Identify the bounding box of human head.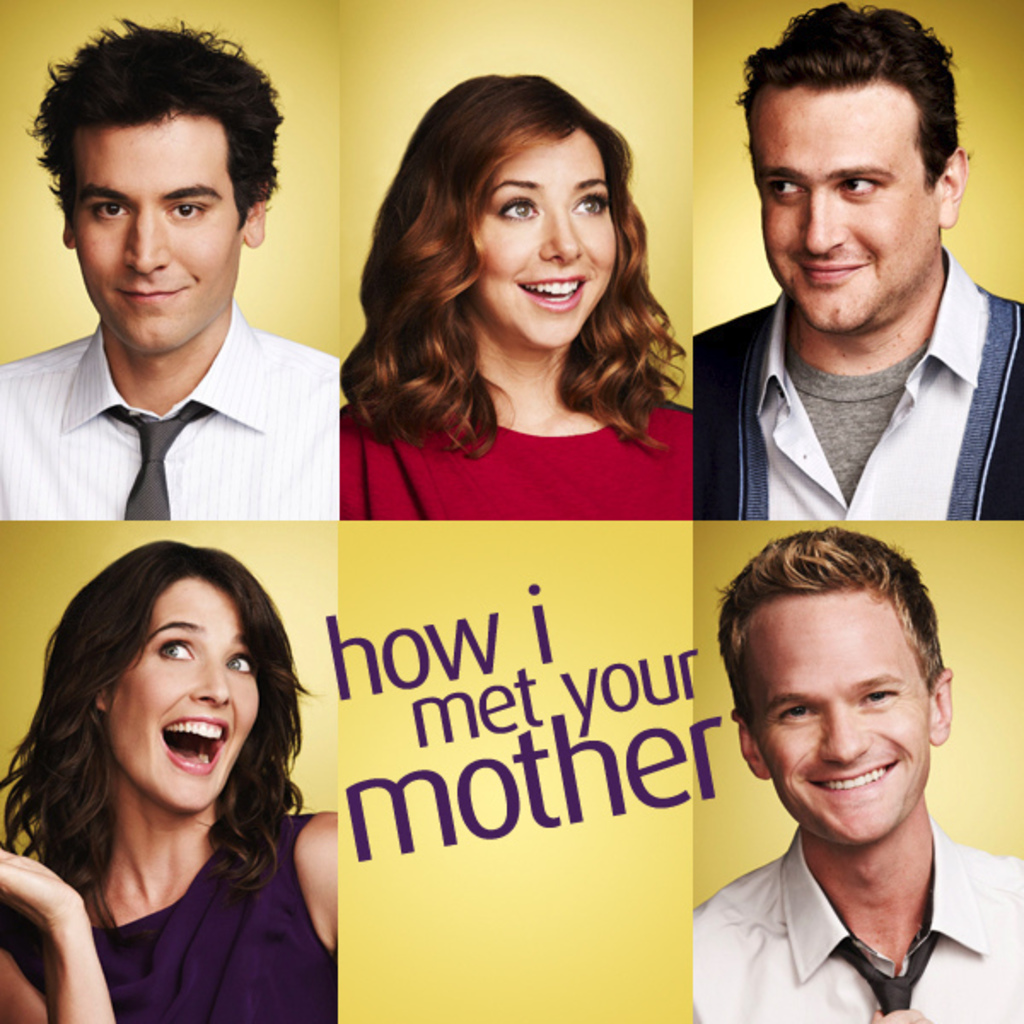
53/541/299/806.
